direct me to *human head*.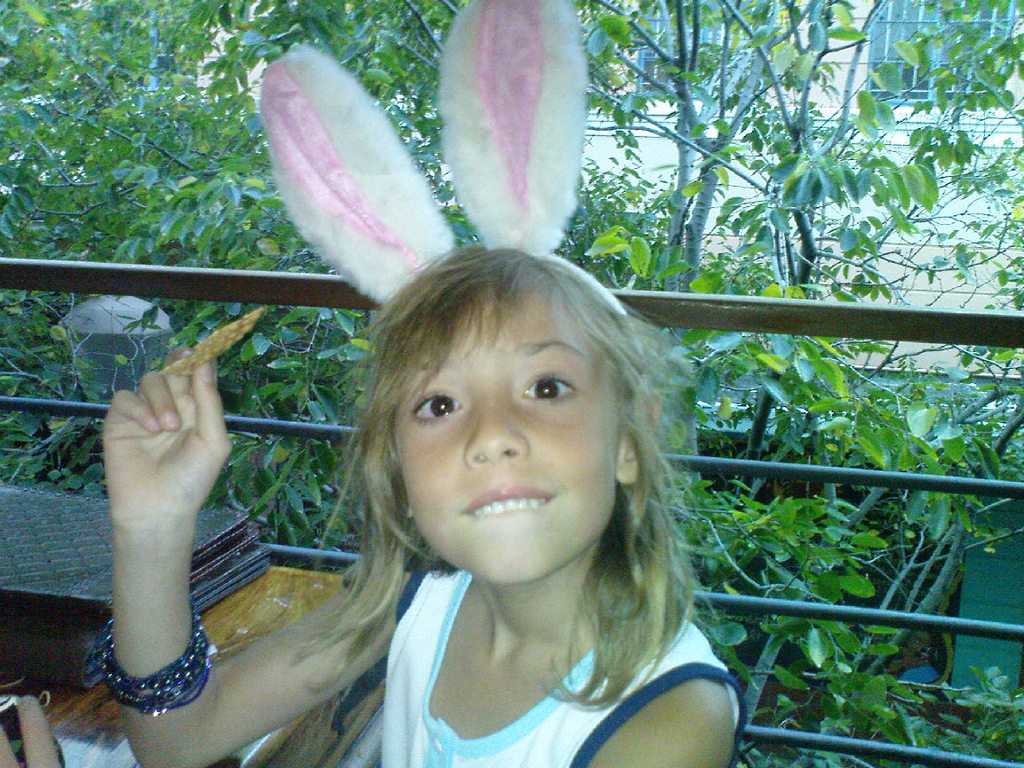
Direction: 340 260 642 519.
